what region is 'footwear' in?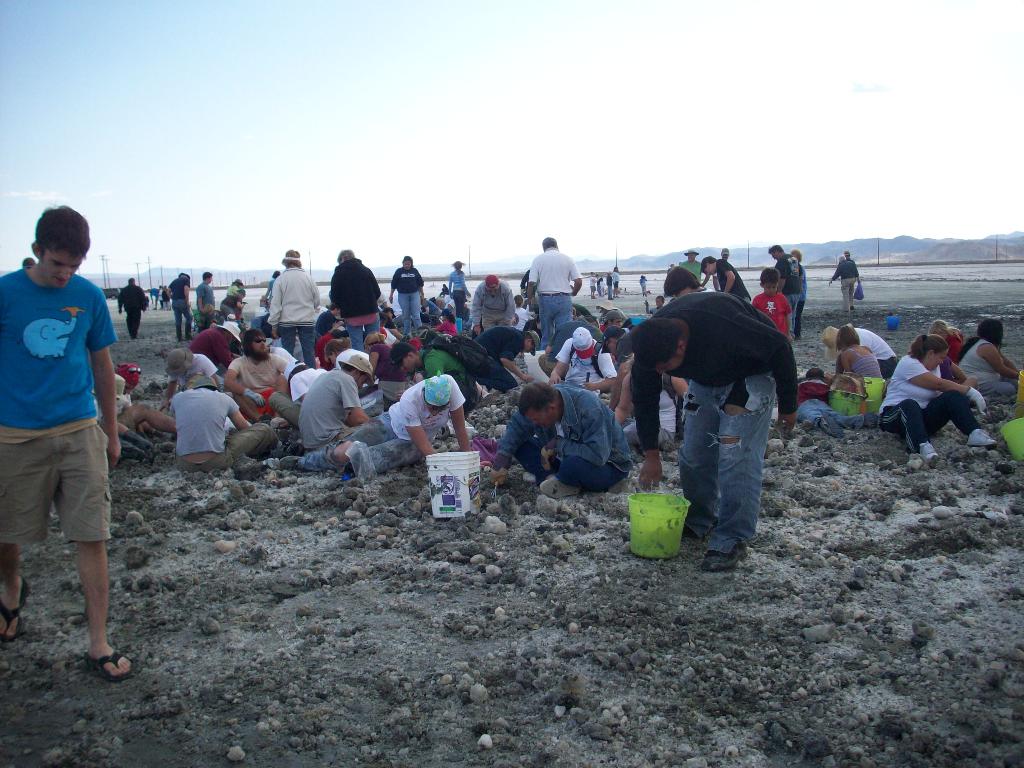
184,324,195,339.
